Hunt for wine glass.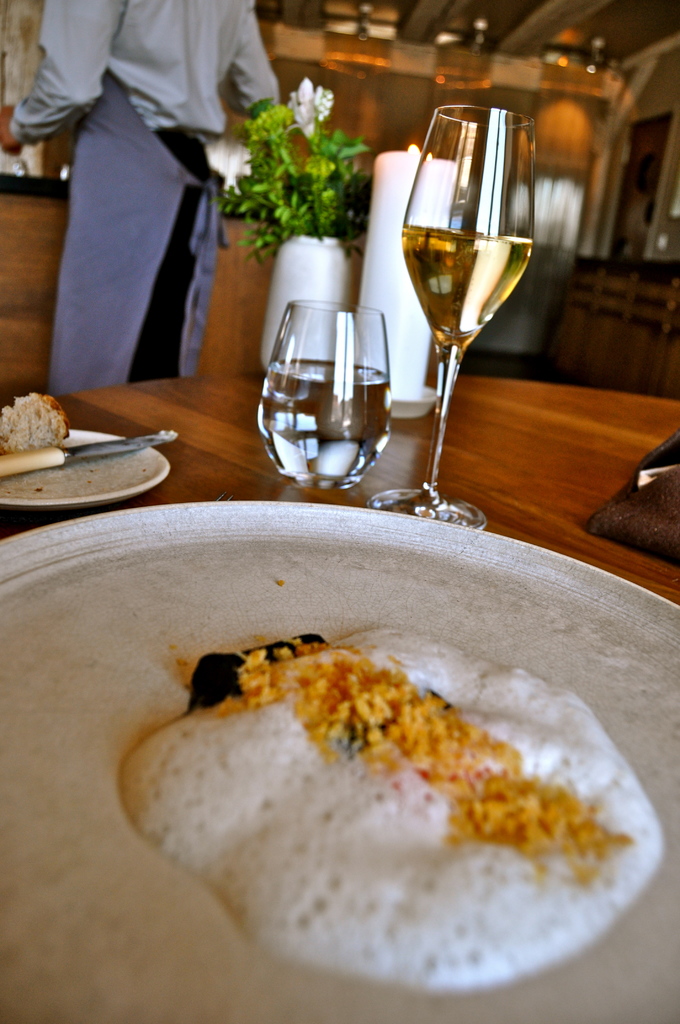
Hunted down at (x1=257, y1=292, x2=399, y2=477).
